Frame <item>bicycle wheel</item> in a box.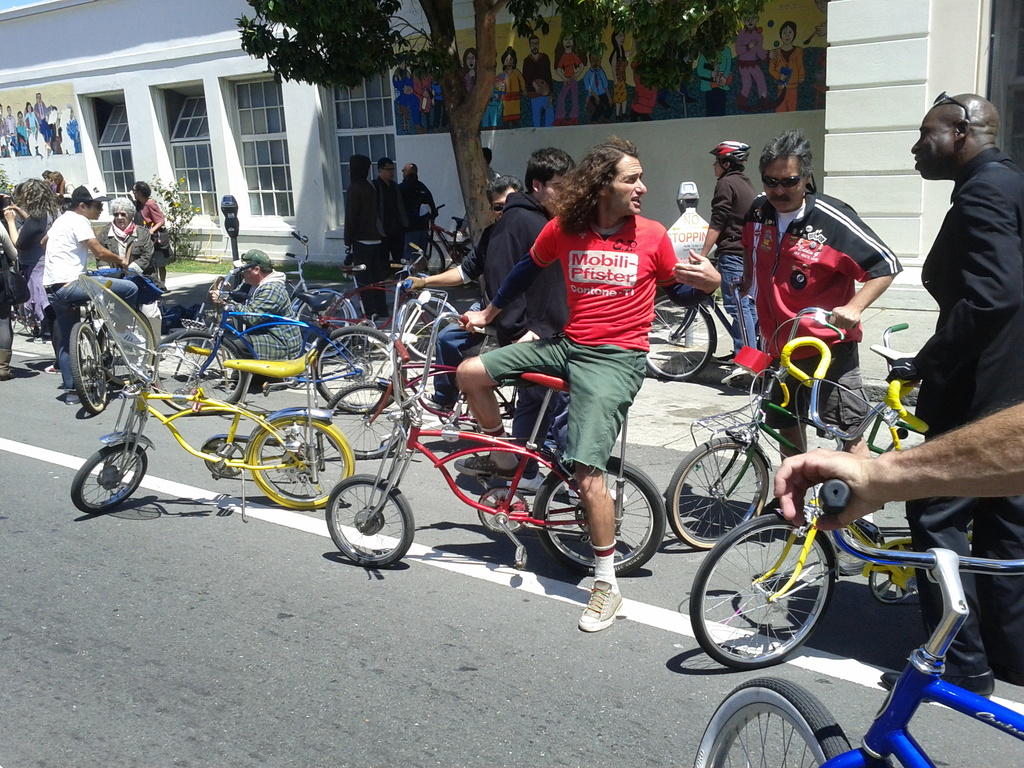
(642,294,716,381).
